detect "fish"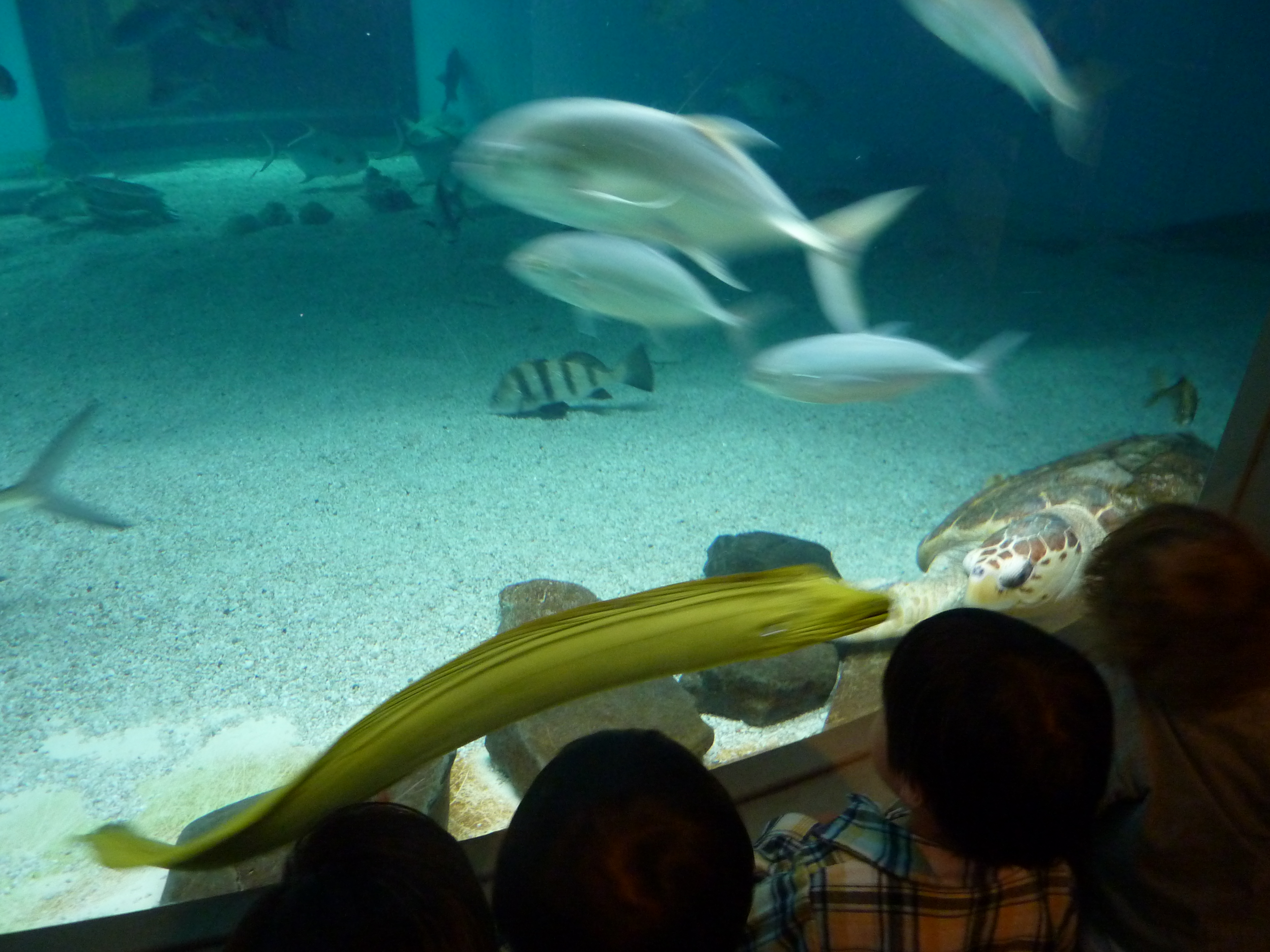
bbox=(87, 41, 128, 63)
